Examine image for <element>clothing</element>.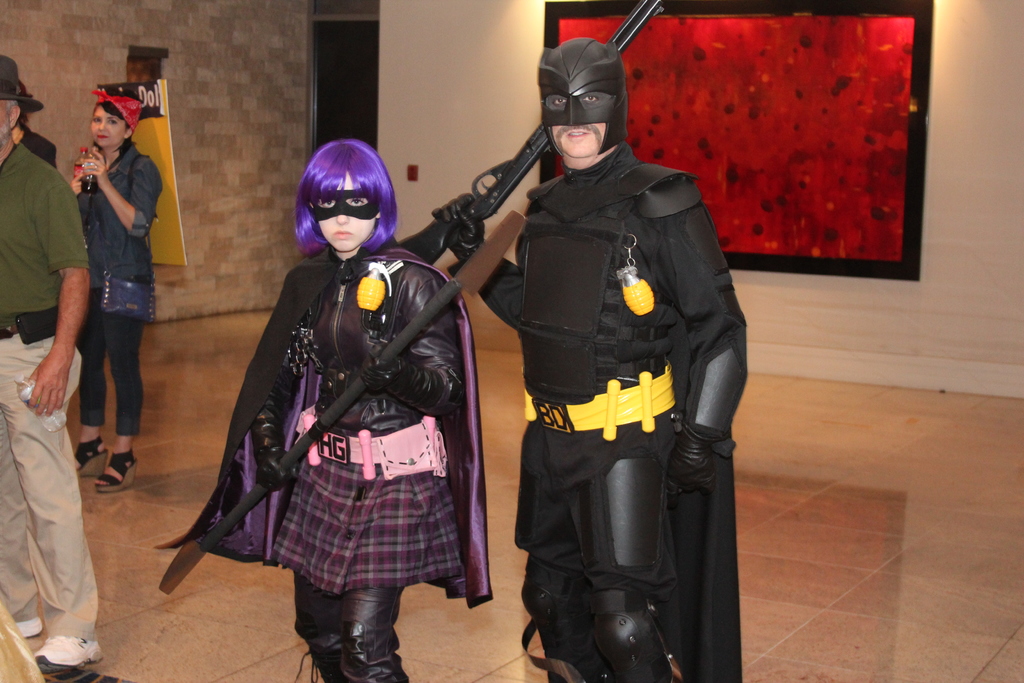
Examination result: pyautogui.locateOnScreen(3, 139, 104, 649).
